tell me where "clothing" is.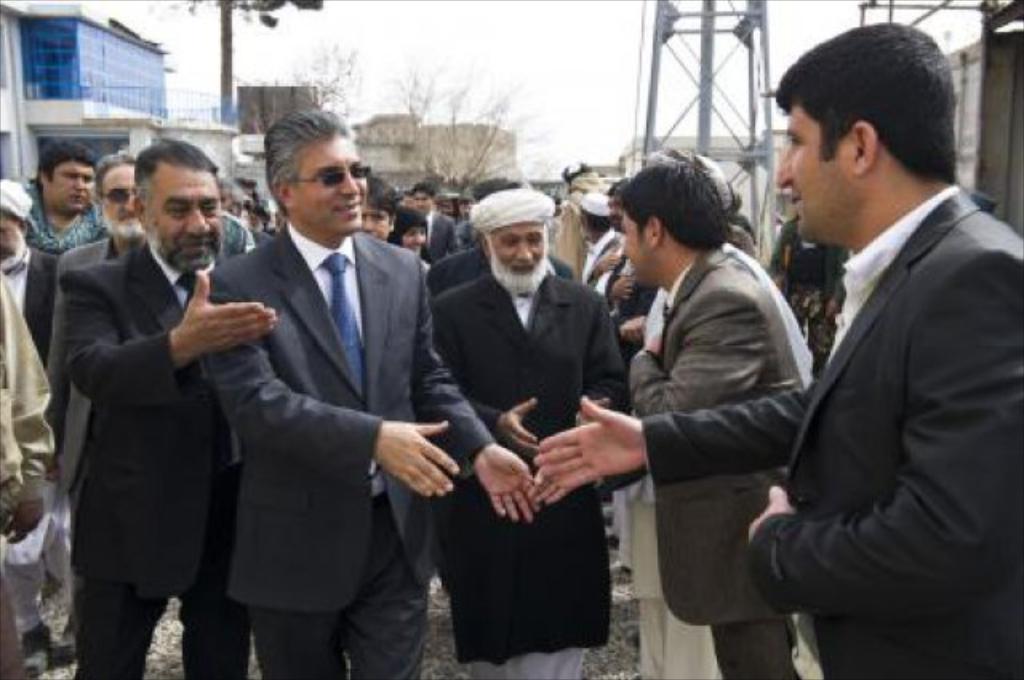
"clothing" is at 410,206,454,270.
